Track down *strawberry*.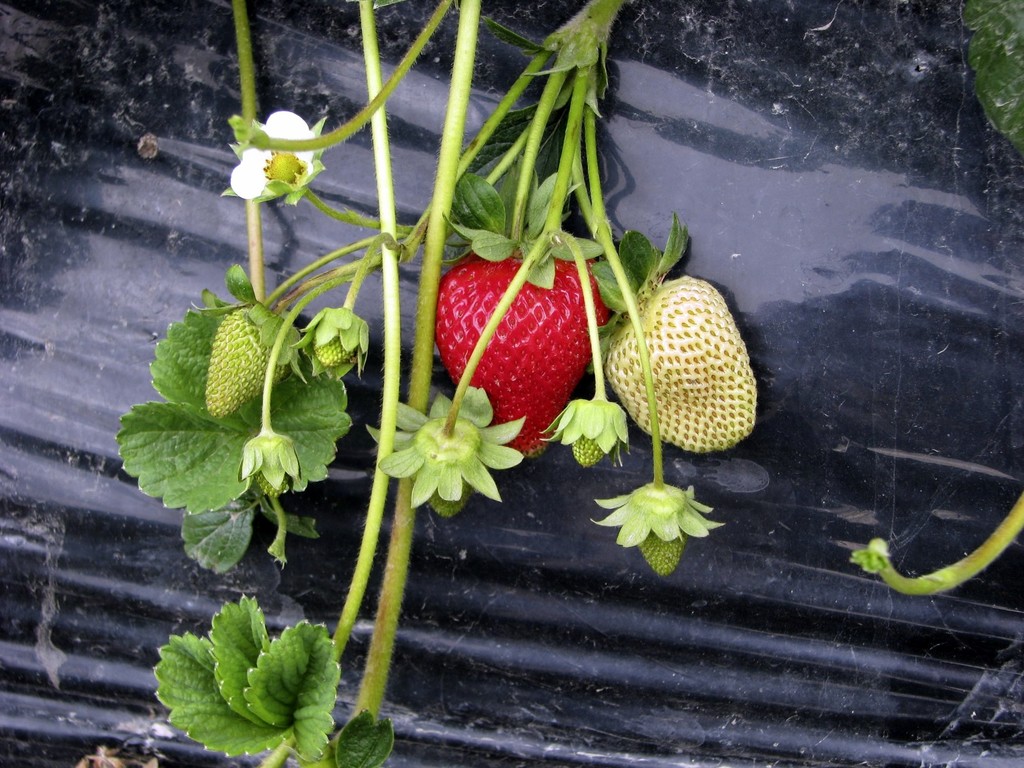
Tracked to detection(380, 389, 507, 525).
